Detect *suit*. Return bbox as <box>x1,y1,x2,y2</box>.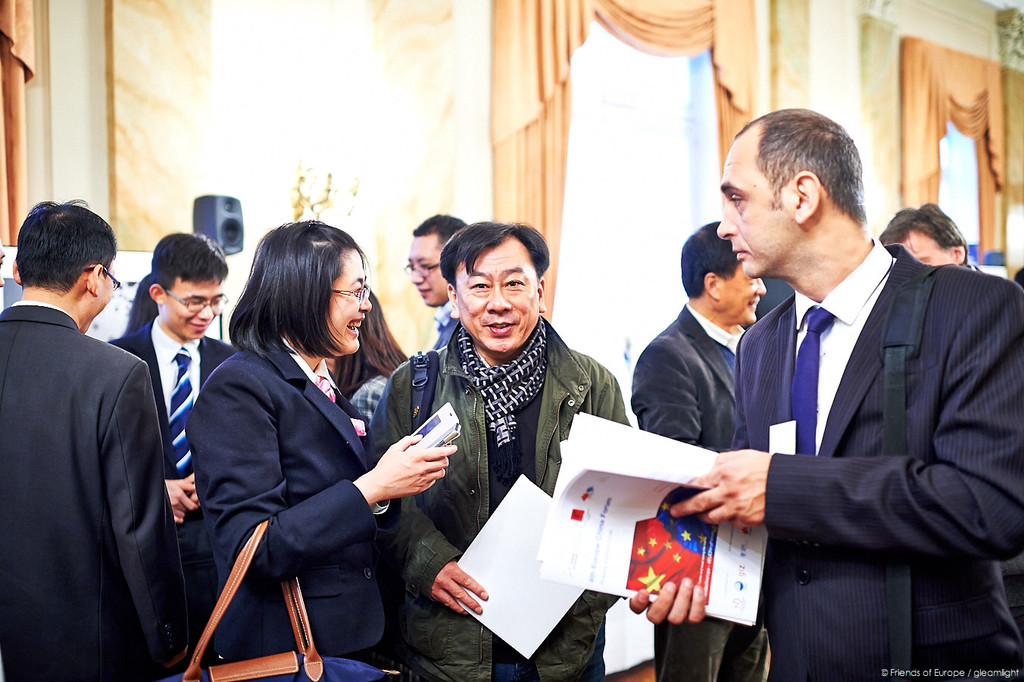
<box>629,309,752,453</box>.
